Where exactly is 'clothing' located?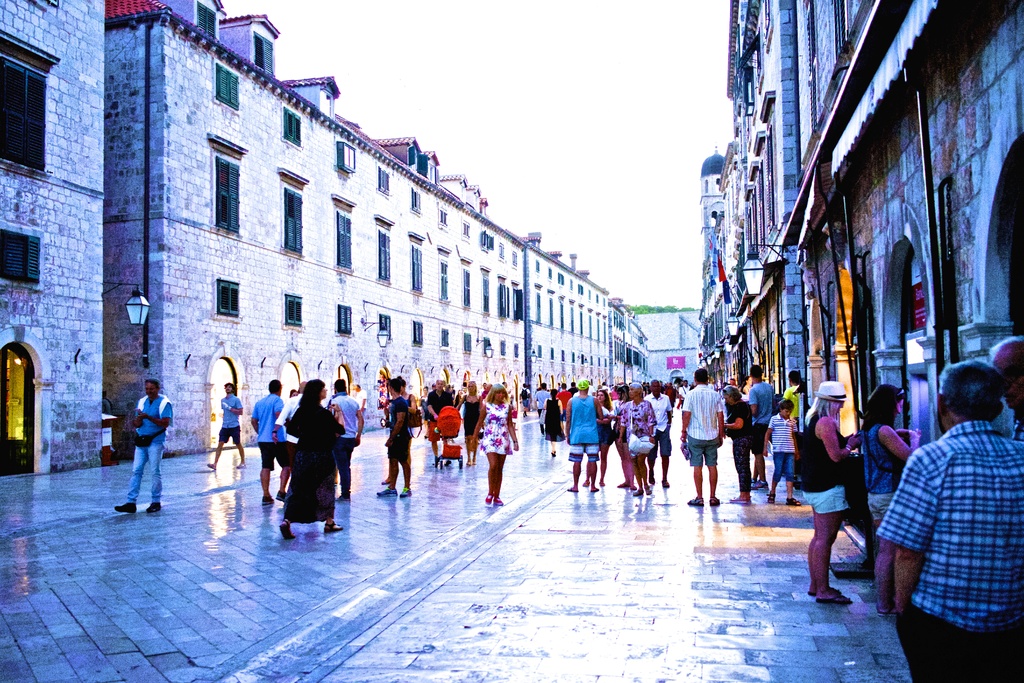
Its bounding box is left=678, top=381, right=724, bottom=462.
